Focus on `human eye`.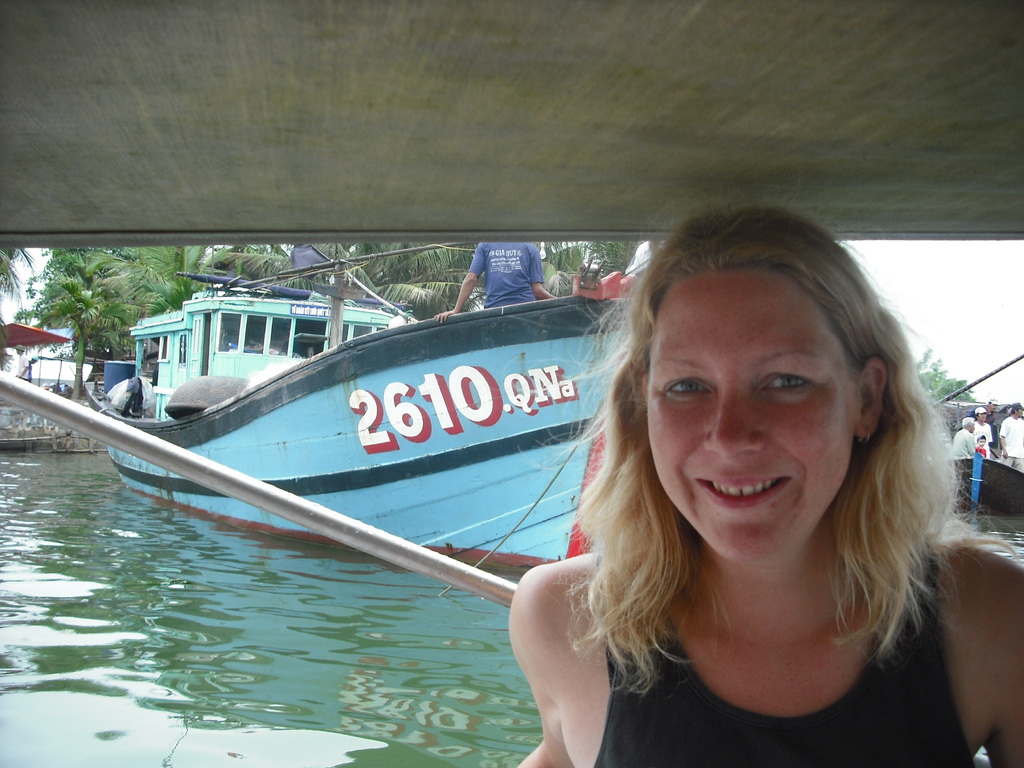
Focused at 756,368,821,396.
